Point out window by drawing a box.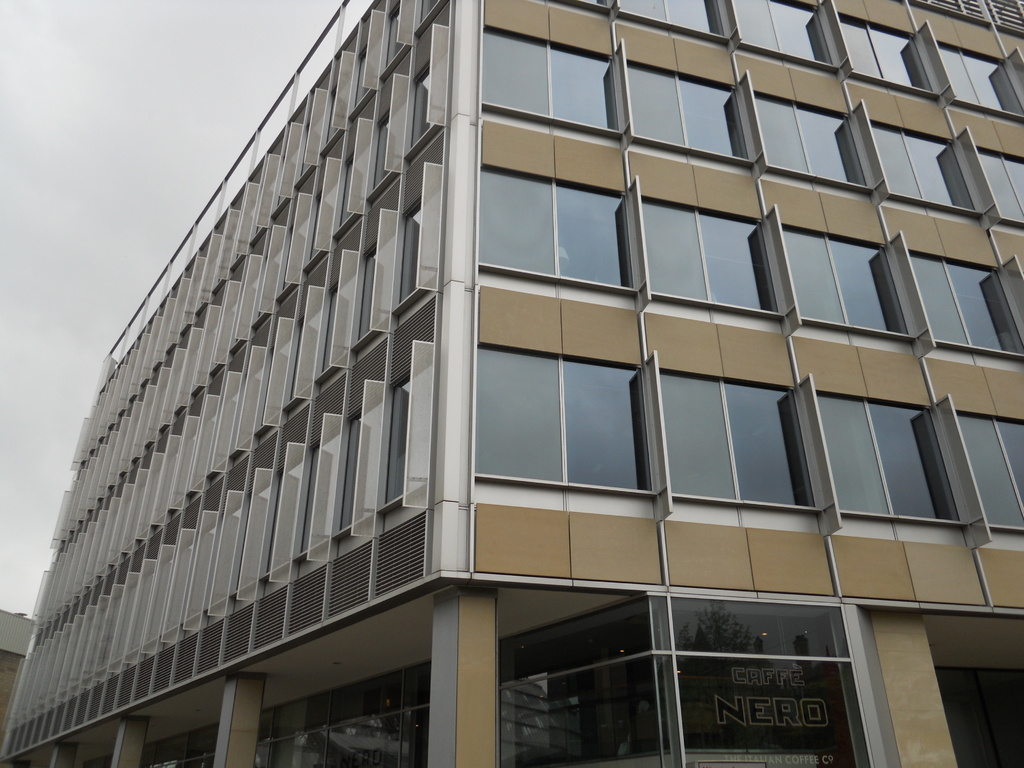
482 26 1023 223.
